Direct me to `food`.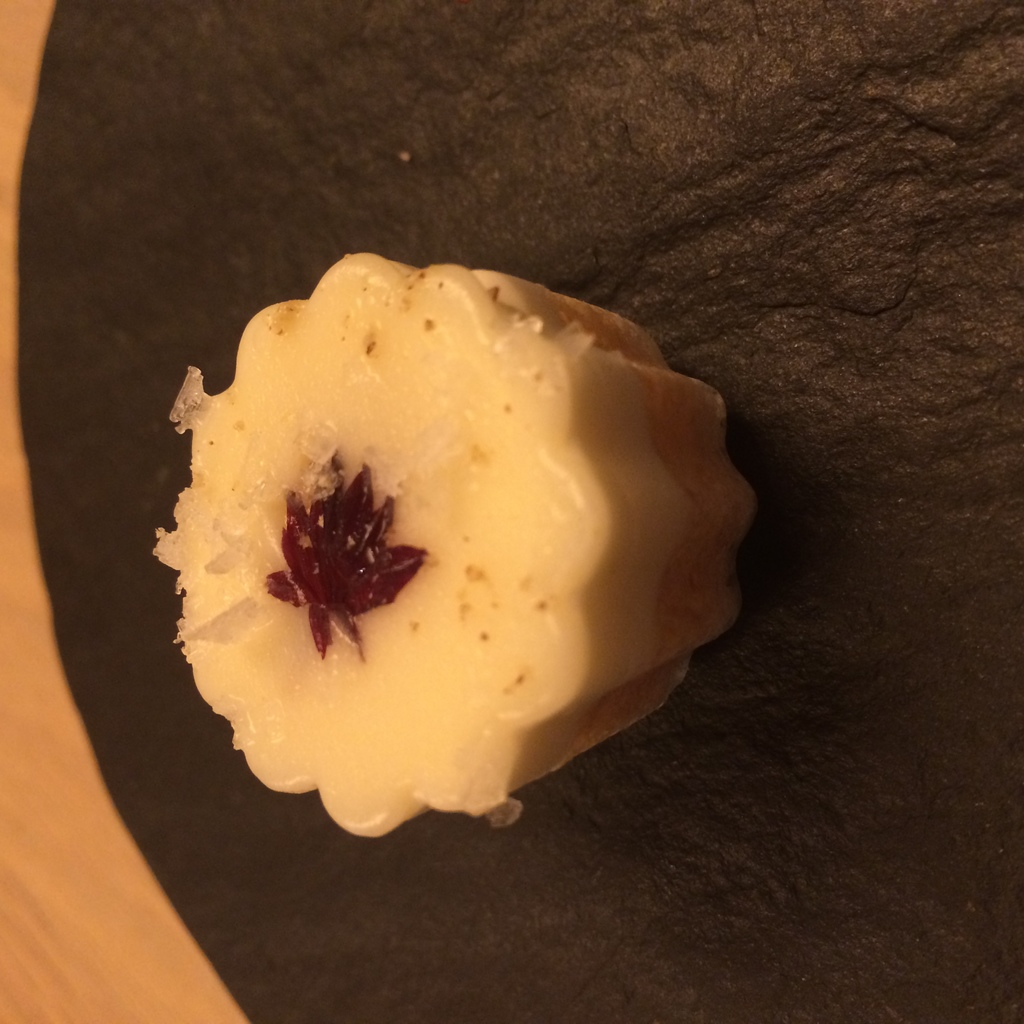
Direction: select_region(18, 0, 1023, 1023).
